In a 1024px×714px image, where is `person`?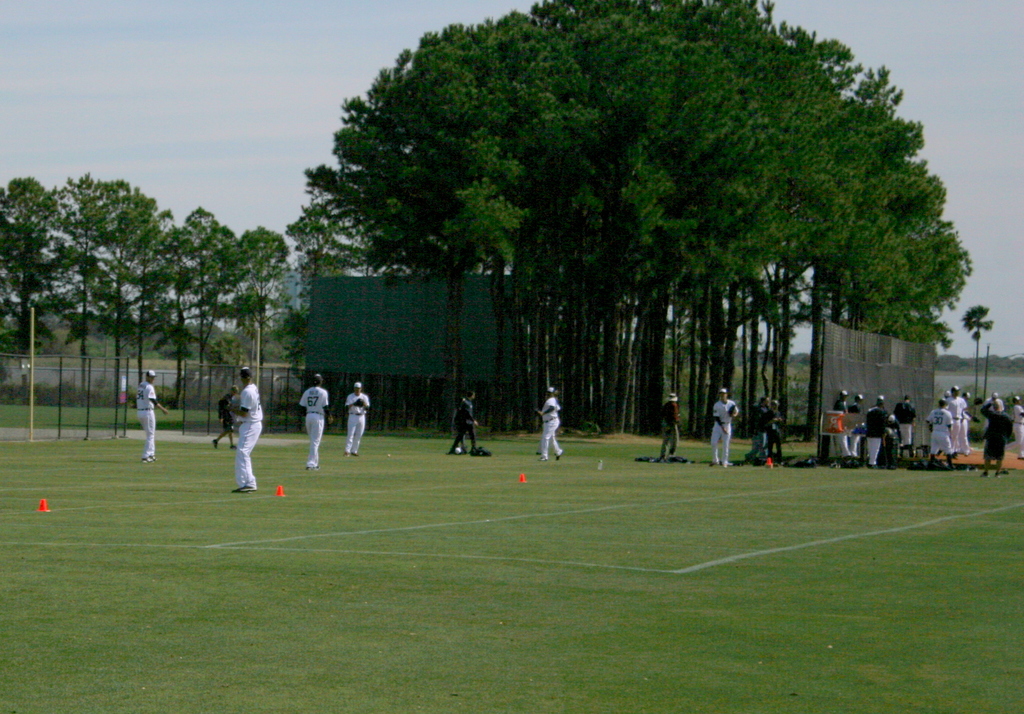
x1=206 y1=385 x2=236 y2=449.
